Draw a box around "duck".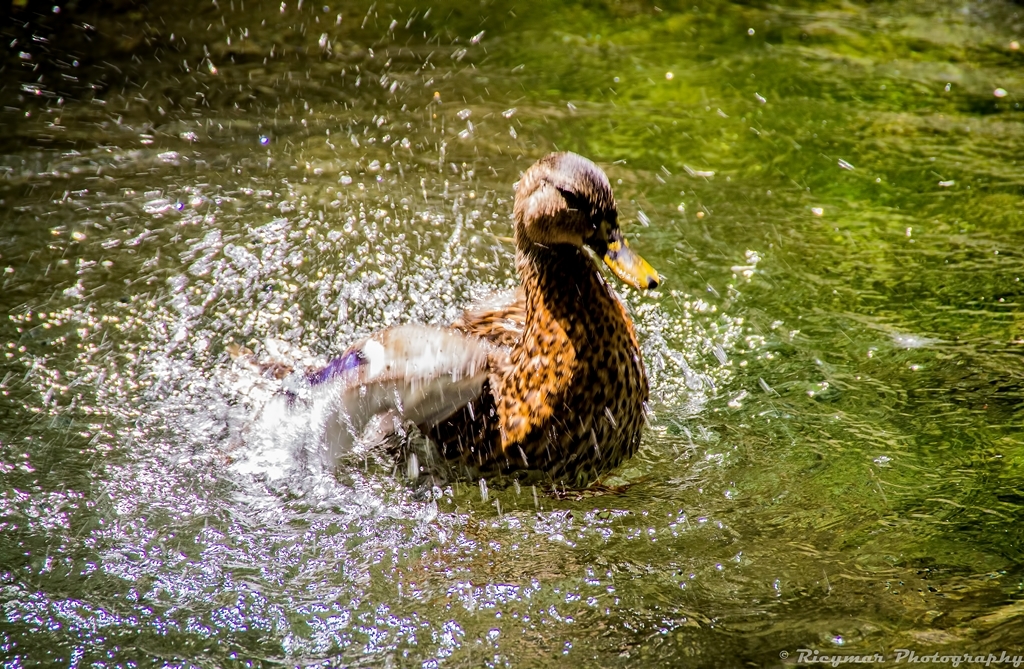
<region>311, 157, 674, 516</region>.
